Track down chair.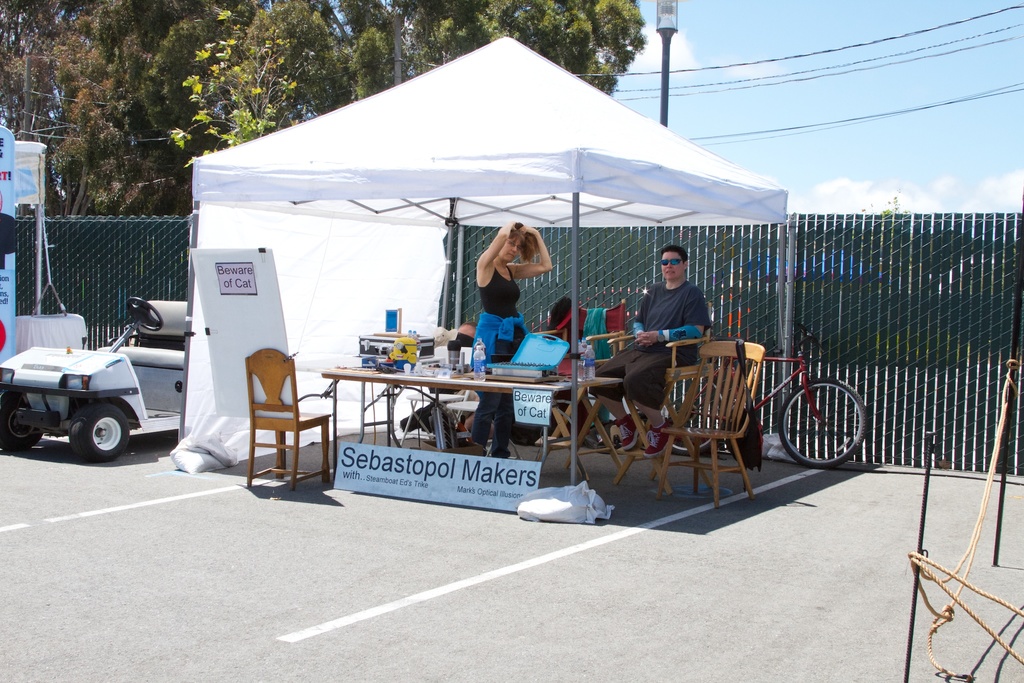
Tracked to bbox(582, 302, 714, 497).
